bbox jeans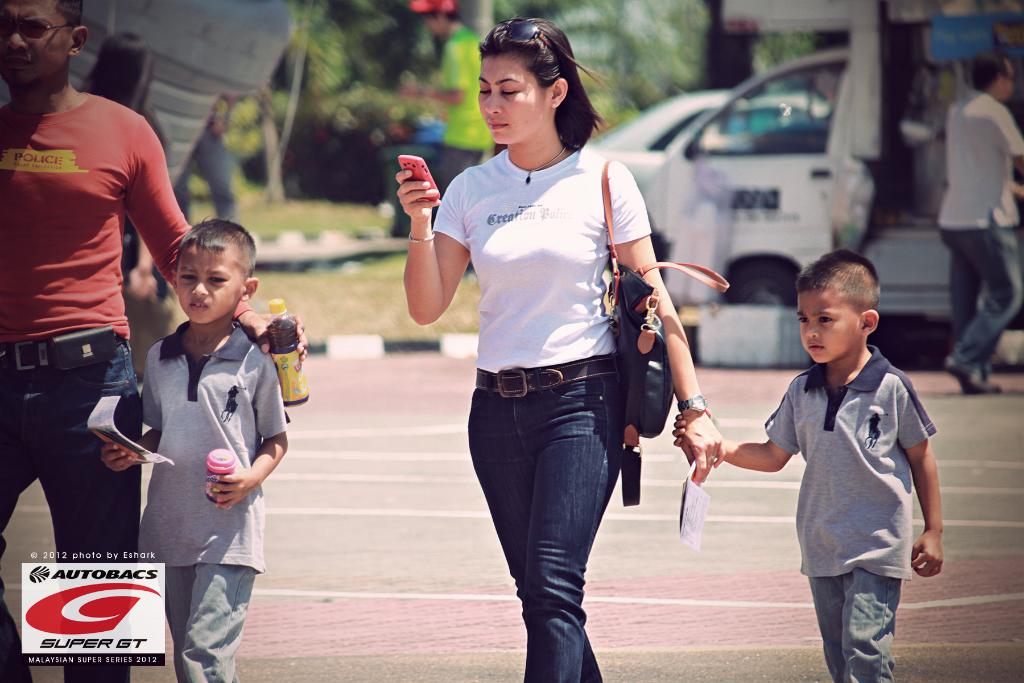
bbox(805, 571, 899, 679)
